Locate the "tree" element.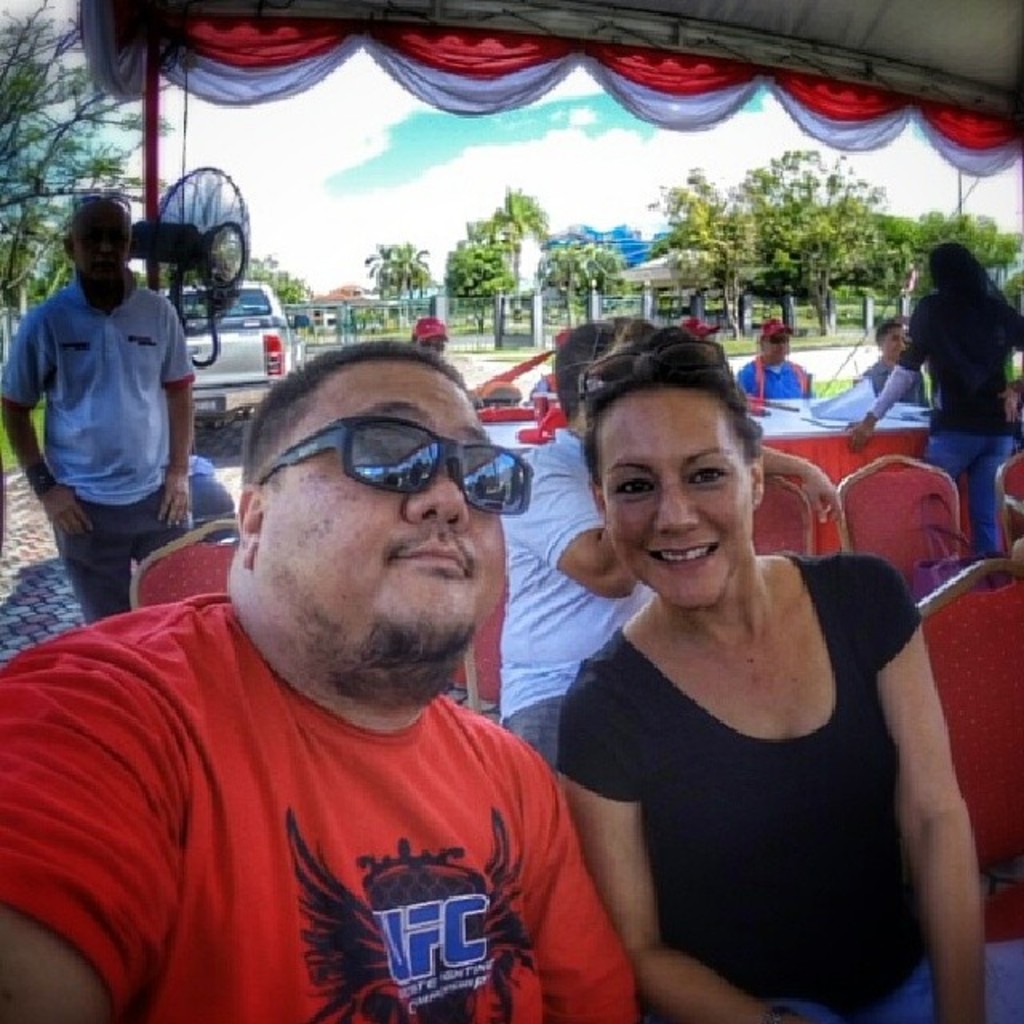
Element bbox: locate(0, 0, 178, 326).
